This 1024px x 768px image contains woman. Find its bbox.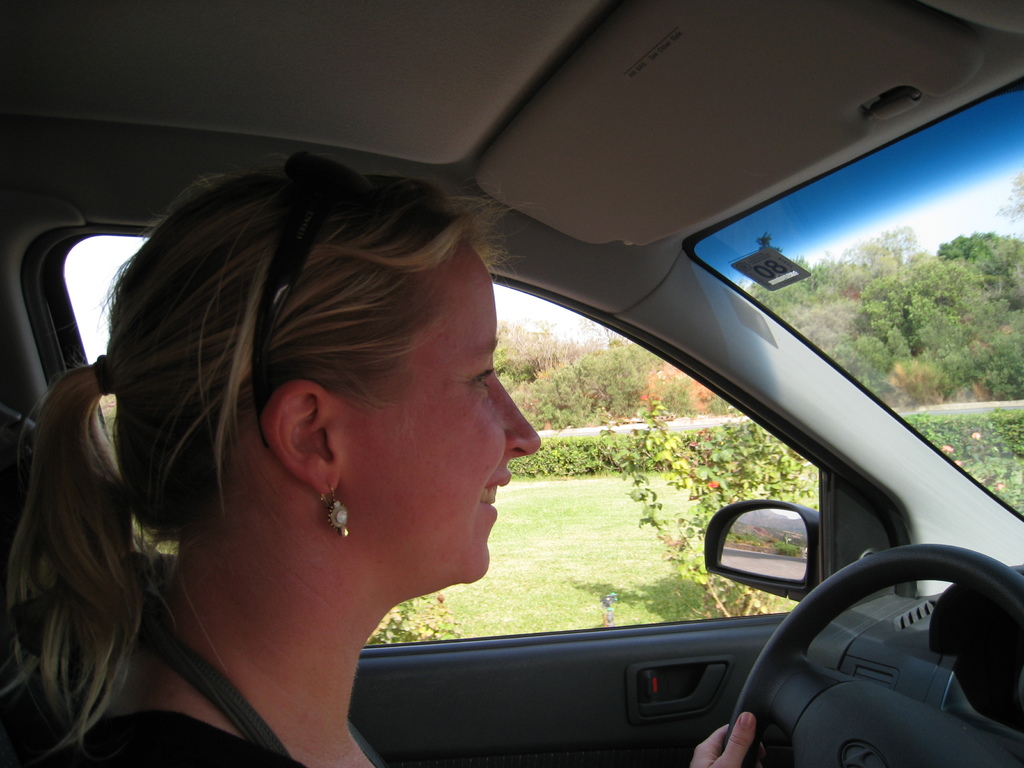
detection(65, 159, 774, 756).
